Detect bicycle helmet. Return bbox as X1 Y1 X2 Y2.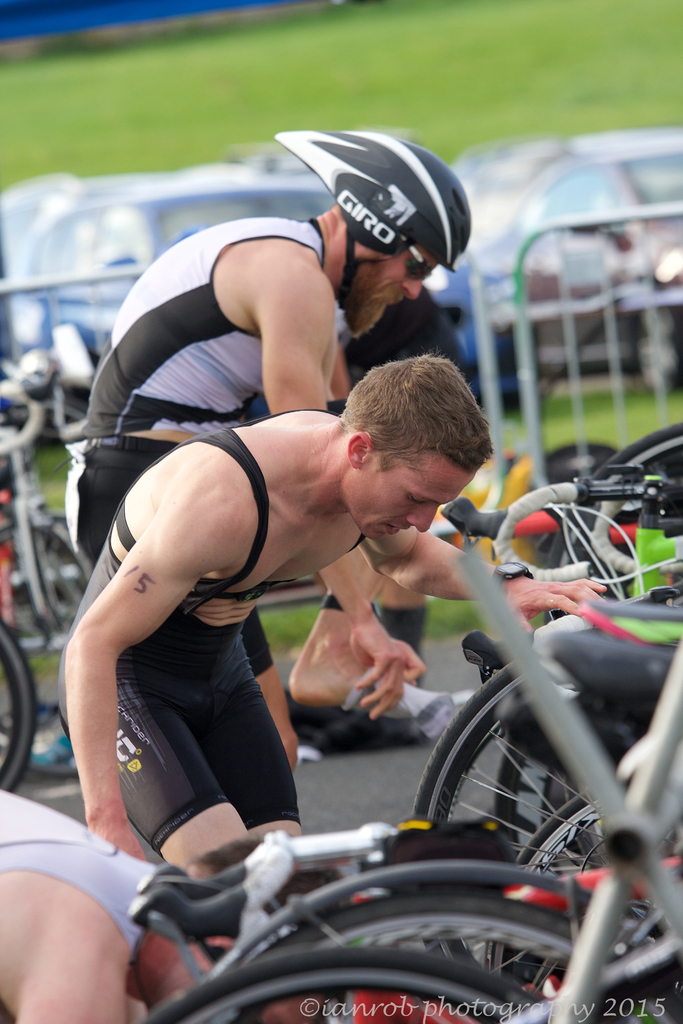
276 124 473 266.
